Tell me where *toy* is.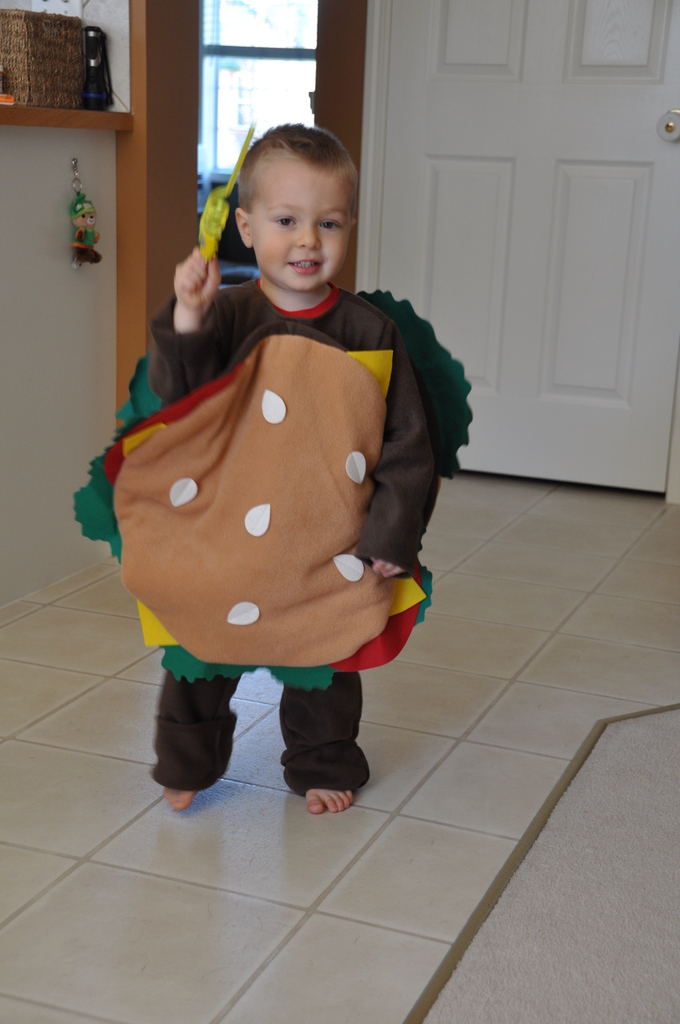
*toy* is at [69, 163, 109, 277].
